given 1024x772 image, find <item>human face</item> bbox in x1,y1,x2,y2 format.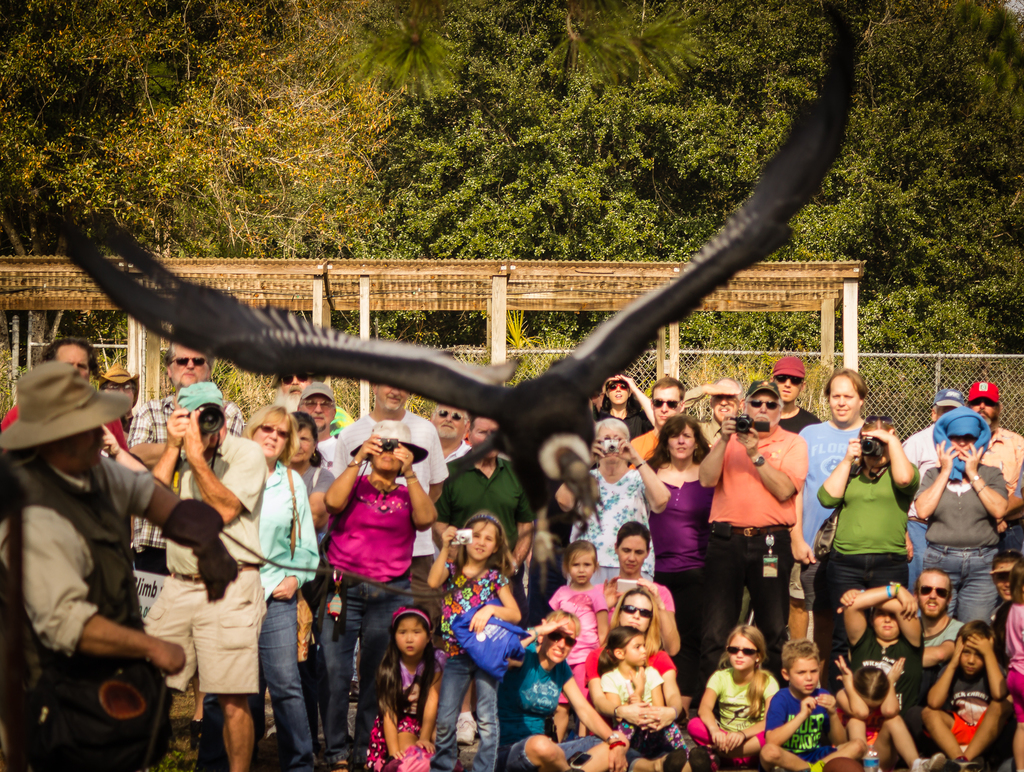
728,634,756,670.
